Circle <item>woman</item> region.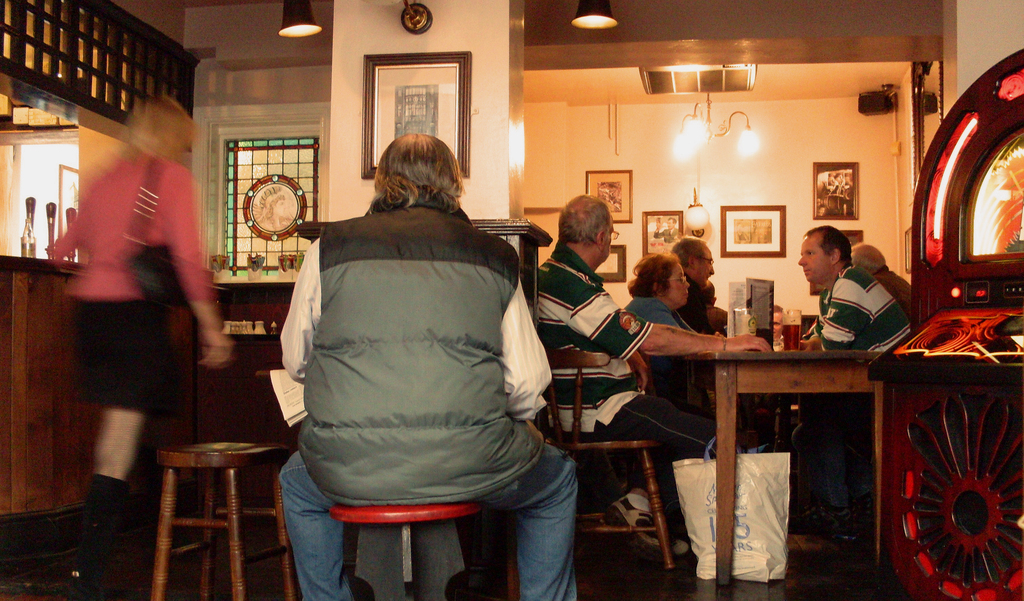
Region: region(48, 97, 235, 600).
